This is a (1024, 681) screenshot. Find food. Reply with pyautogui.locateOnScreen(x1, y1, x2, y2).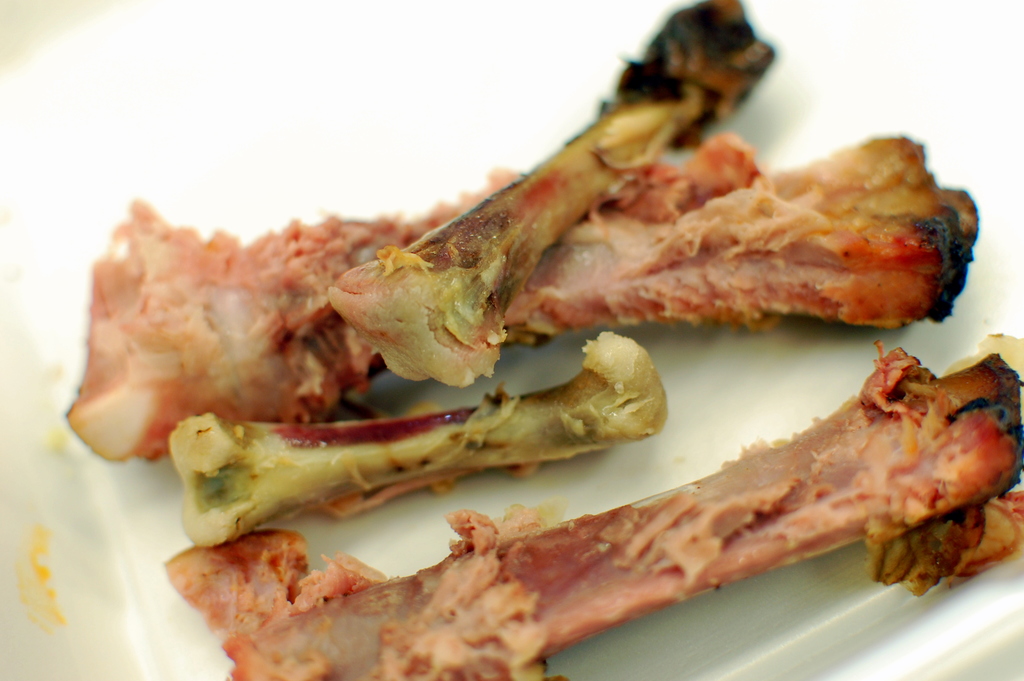
pyautogui.locateOnScreen(164, 331, 670, 546).
